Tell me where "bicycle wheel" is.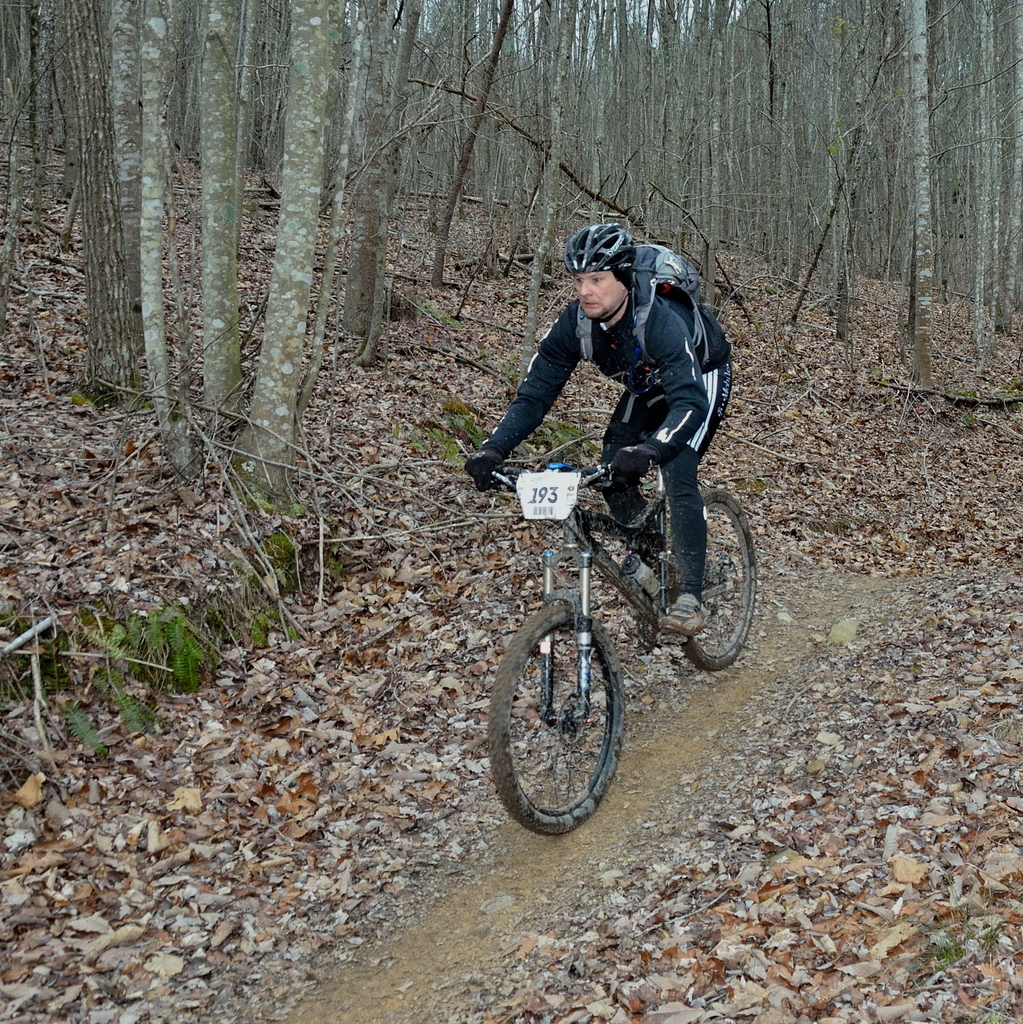
"bicycle wheel" is at bbox=(489, 603, 626, 834).
